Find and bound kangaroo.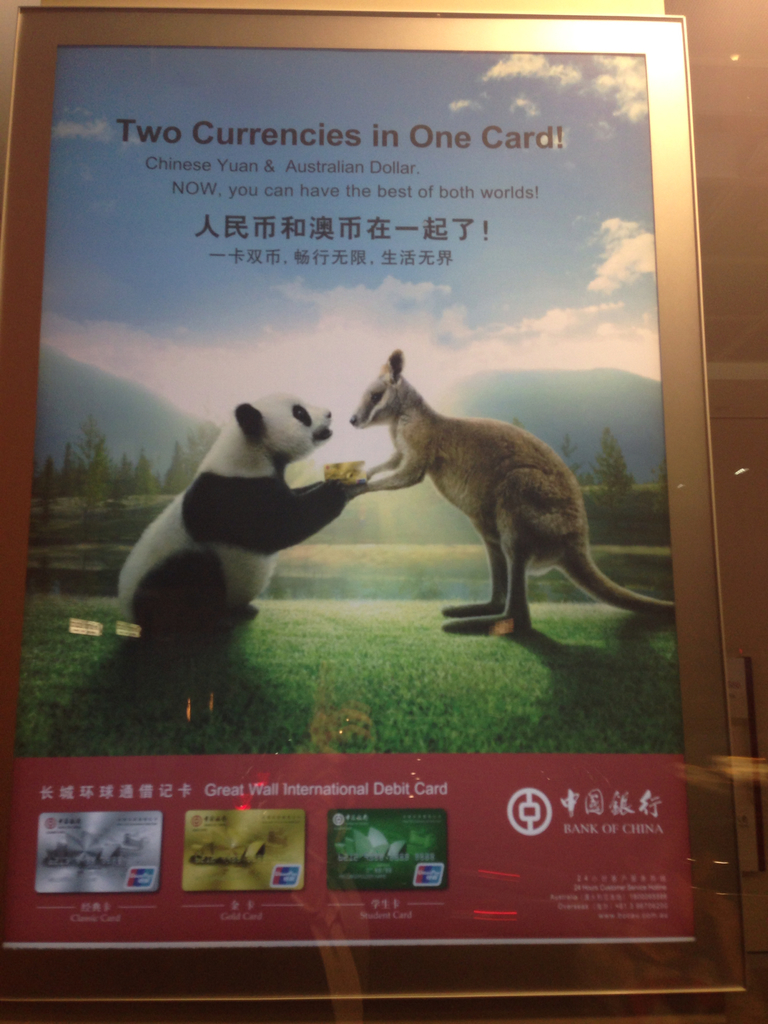
Bound: rect(346, 353, 671, 631).
